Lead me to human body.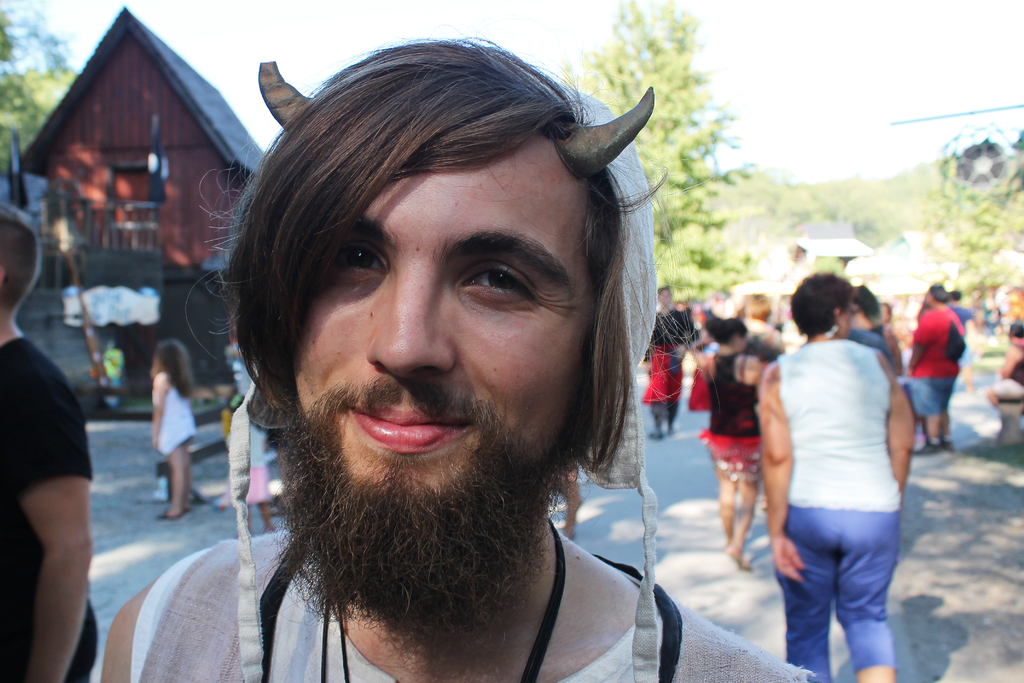
Lead to (754, 272, 923, 682).
